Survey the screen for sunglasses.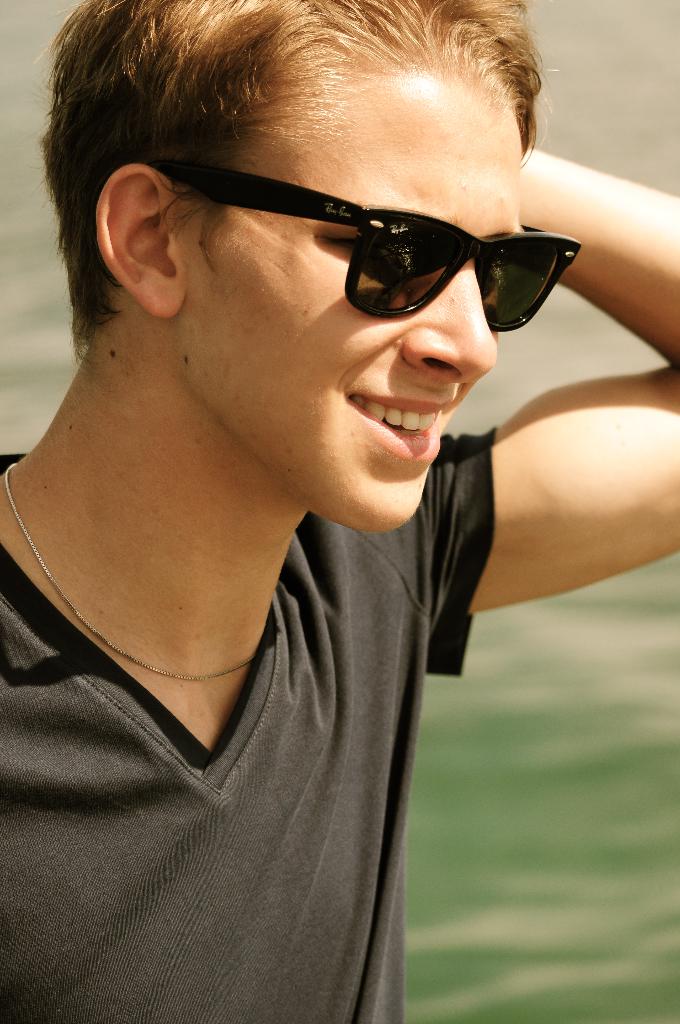
Survey found: (x1=163, y1=164, x2=581, y2=333).
